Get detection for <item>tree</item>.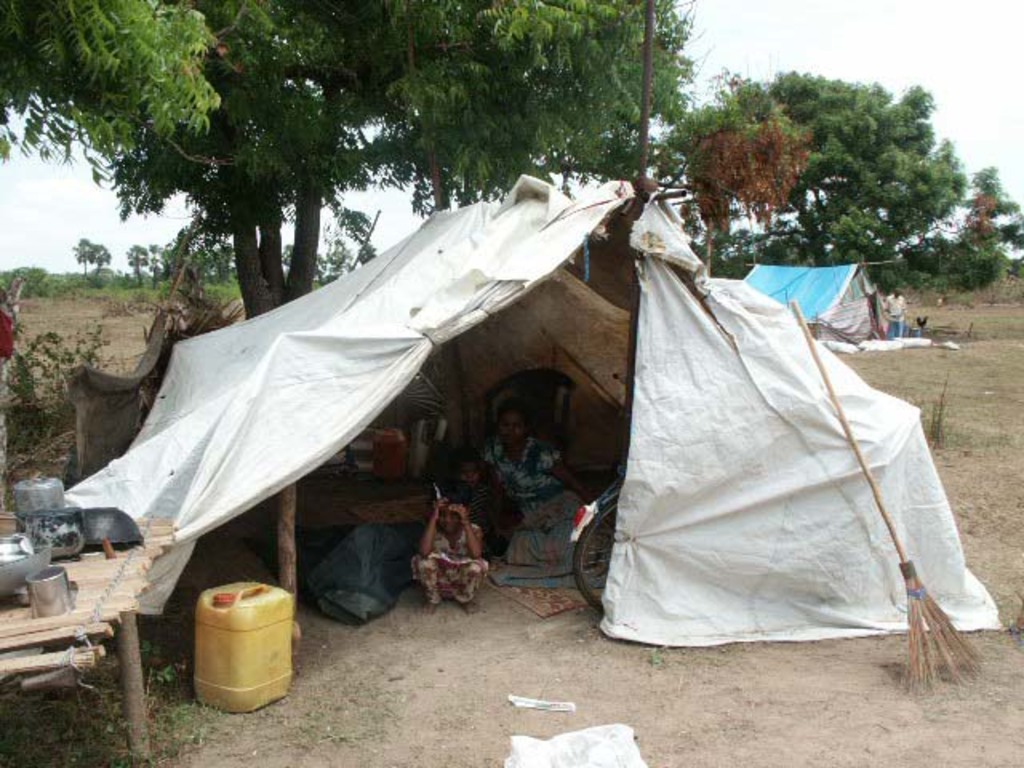
Detection: pyautogui.locateOnScreen(954, 165, 1022, 294).
